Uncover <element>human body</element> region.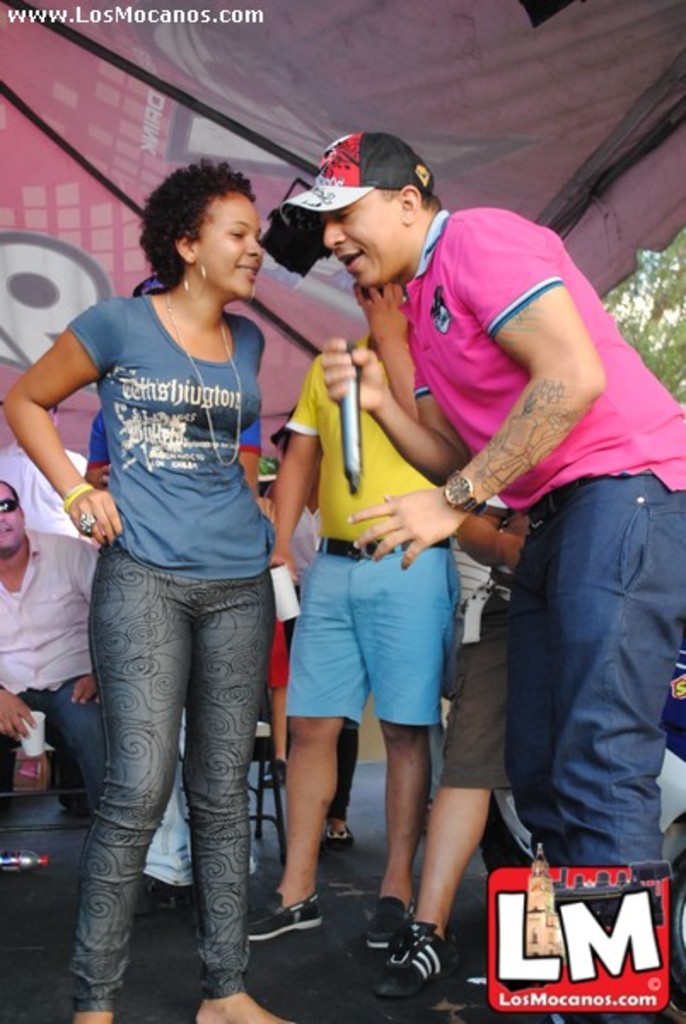
Uncovered: 244, 331, 452, 954.
